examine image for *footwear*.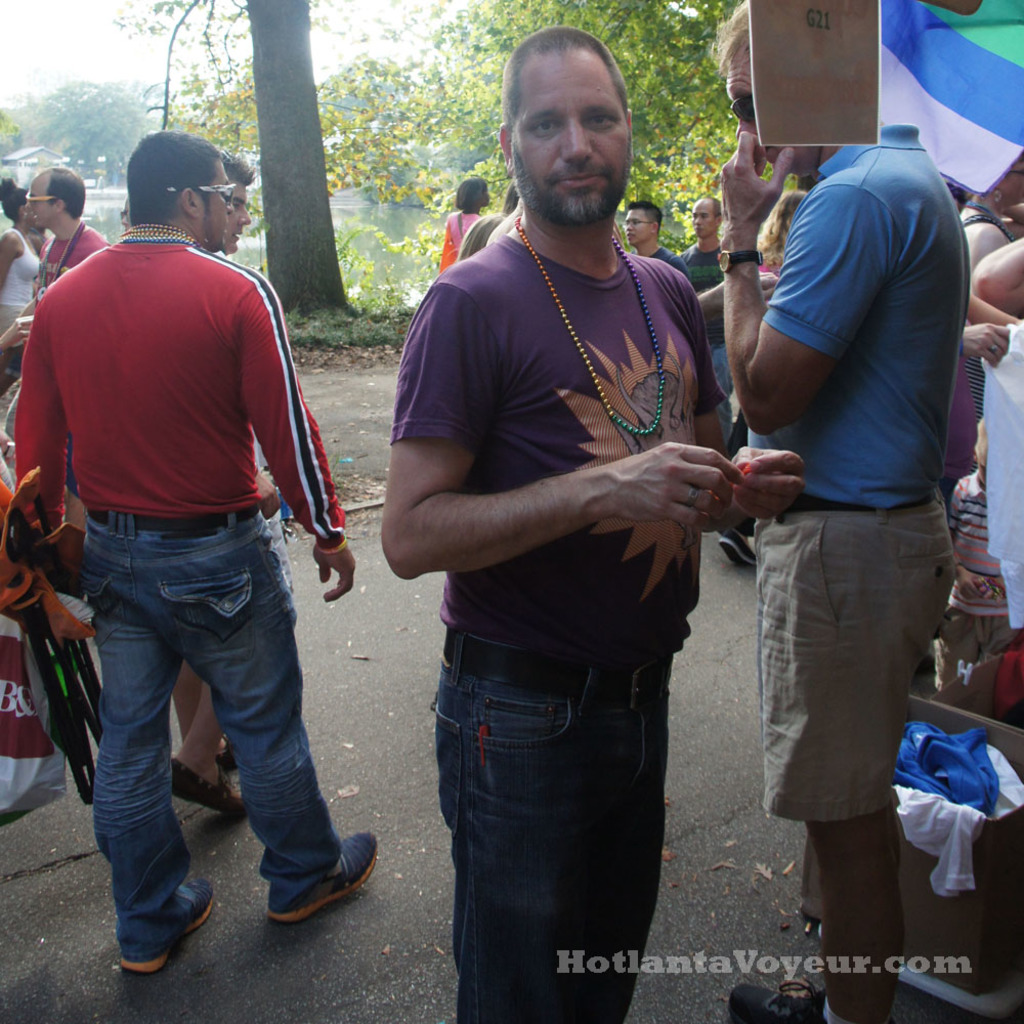
Examination result: (730, 982, 827, 1023).
